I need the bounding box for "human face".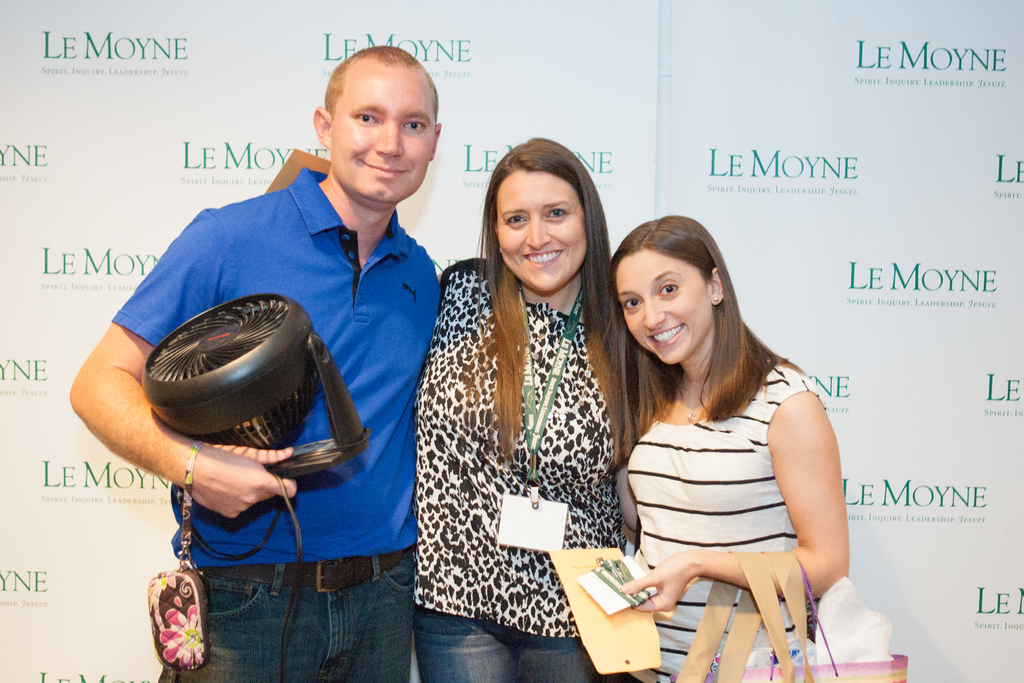
Here it is: 332,78,437,203.
